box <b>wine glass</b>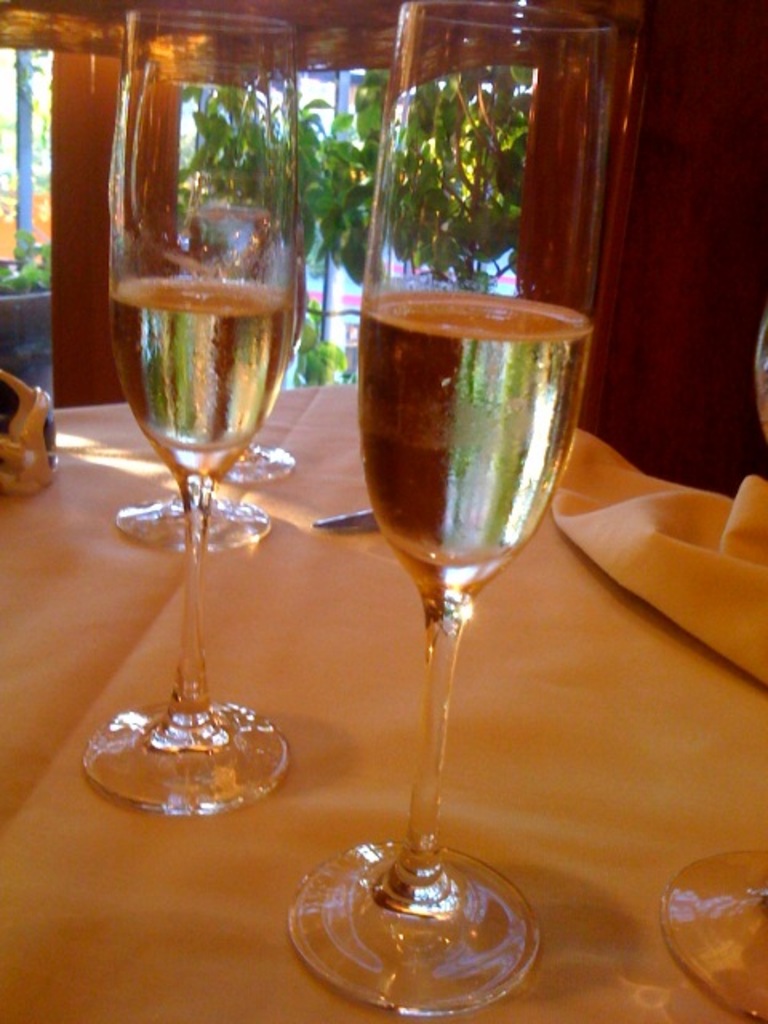
x1=286, y1=3, x2=621, y2=1021
